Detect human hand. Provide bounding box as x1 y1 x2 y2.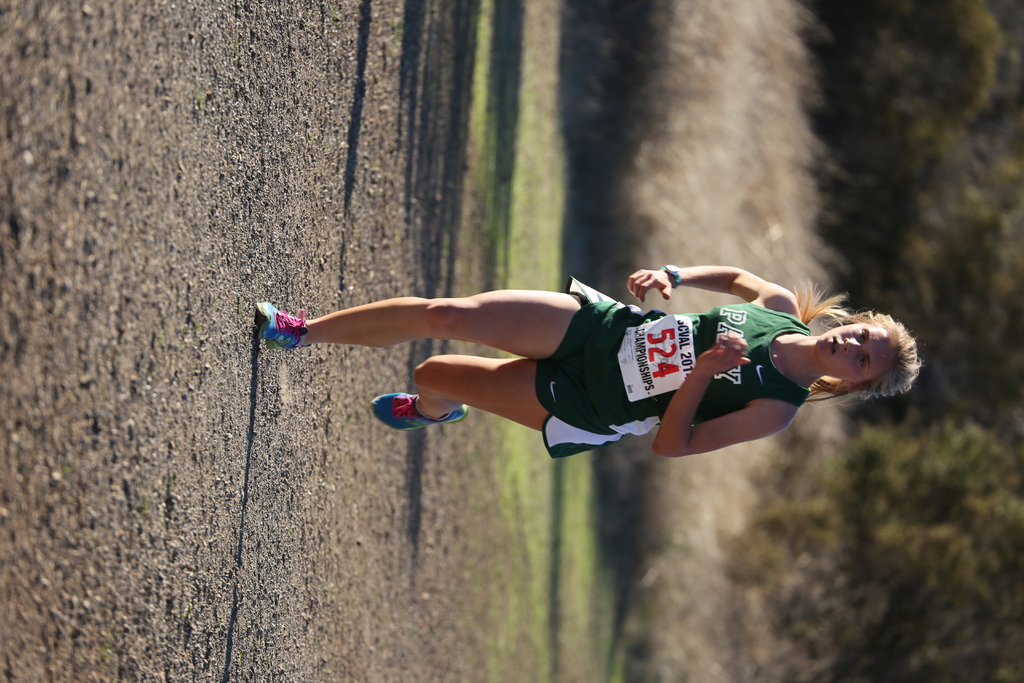
628 268 674 305.
